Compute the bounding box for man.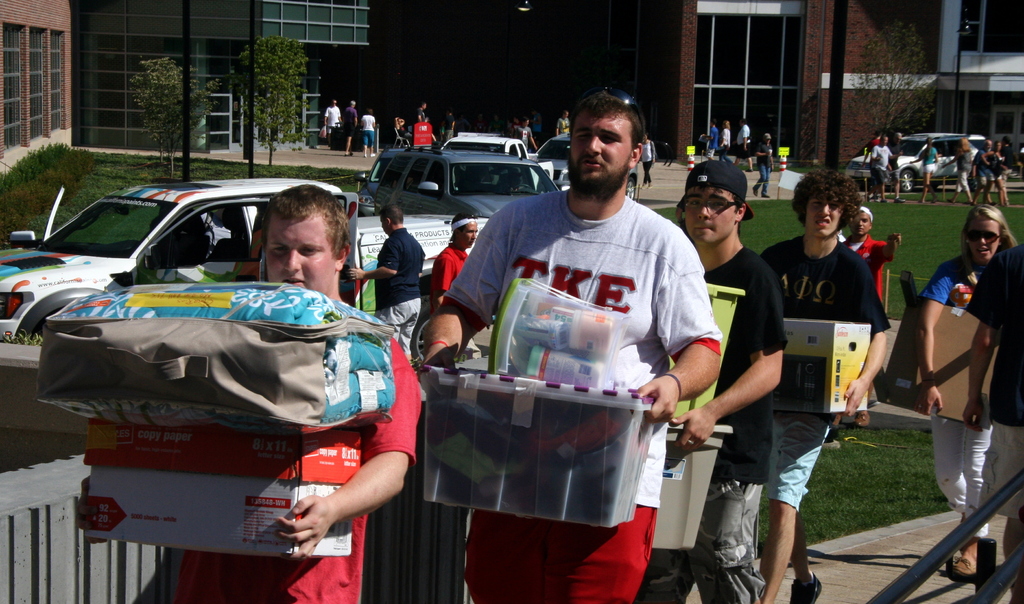
[831, 206, 903, 427].
